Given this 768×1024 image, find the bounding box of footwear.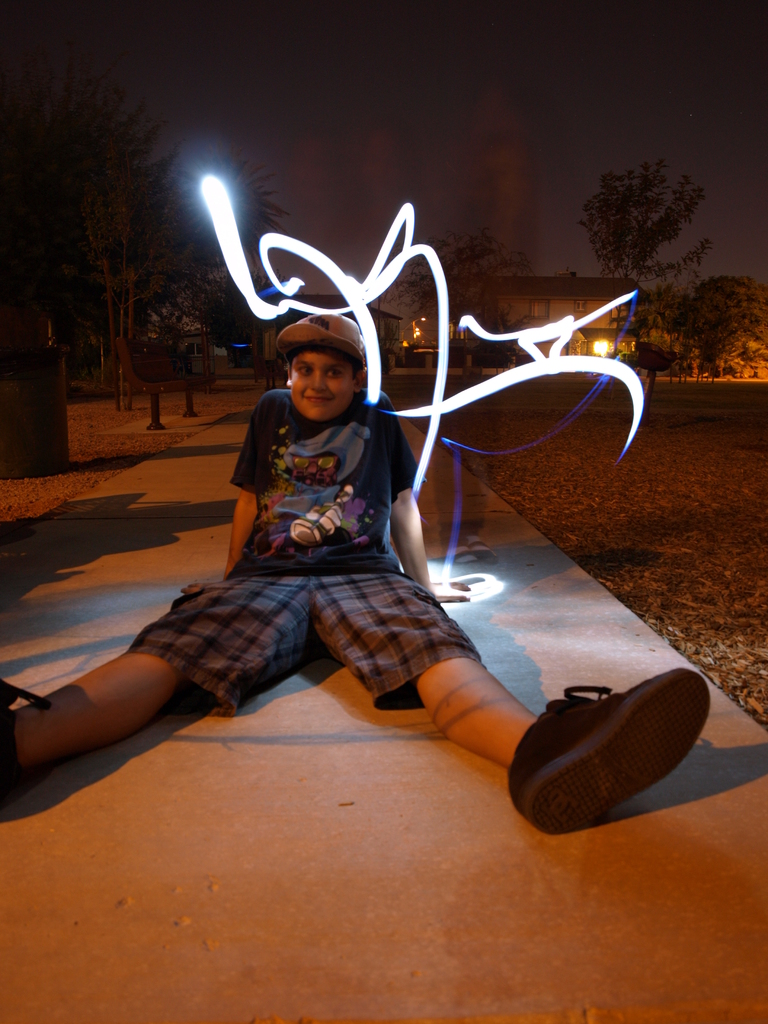
[0, 674, 53, 807].
